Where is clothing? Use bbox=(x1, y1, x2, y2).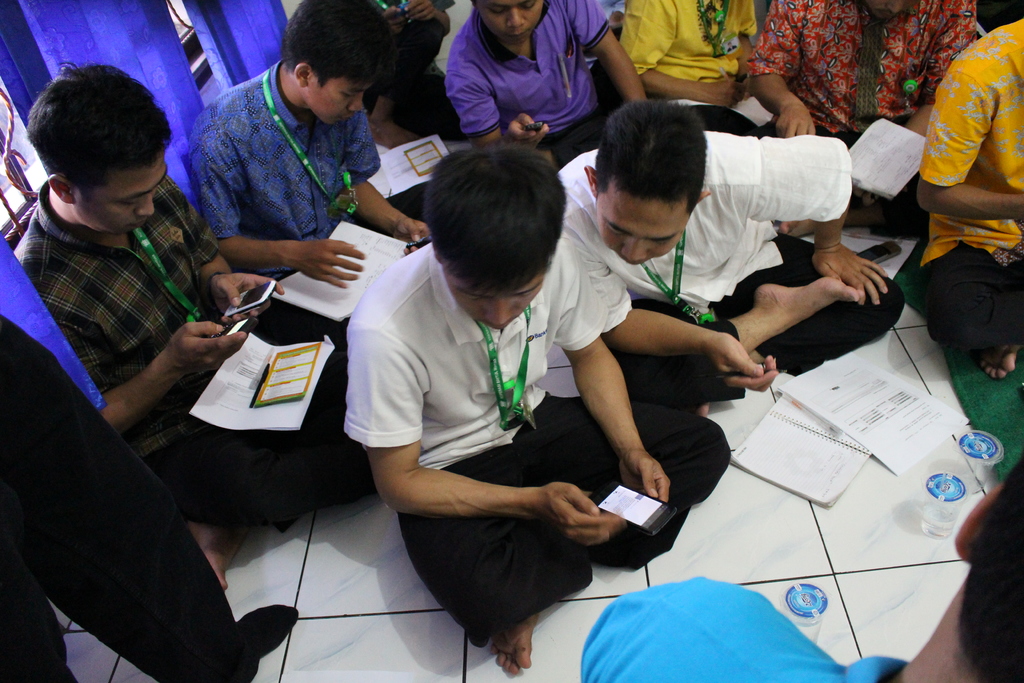
bbox=(916, 19, 1023, 357).
